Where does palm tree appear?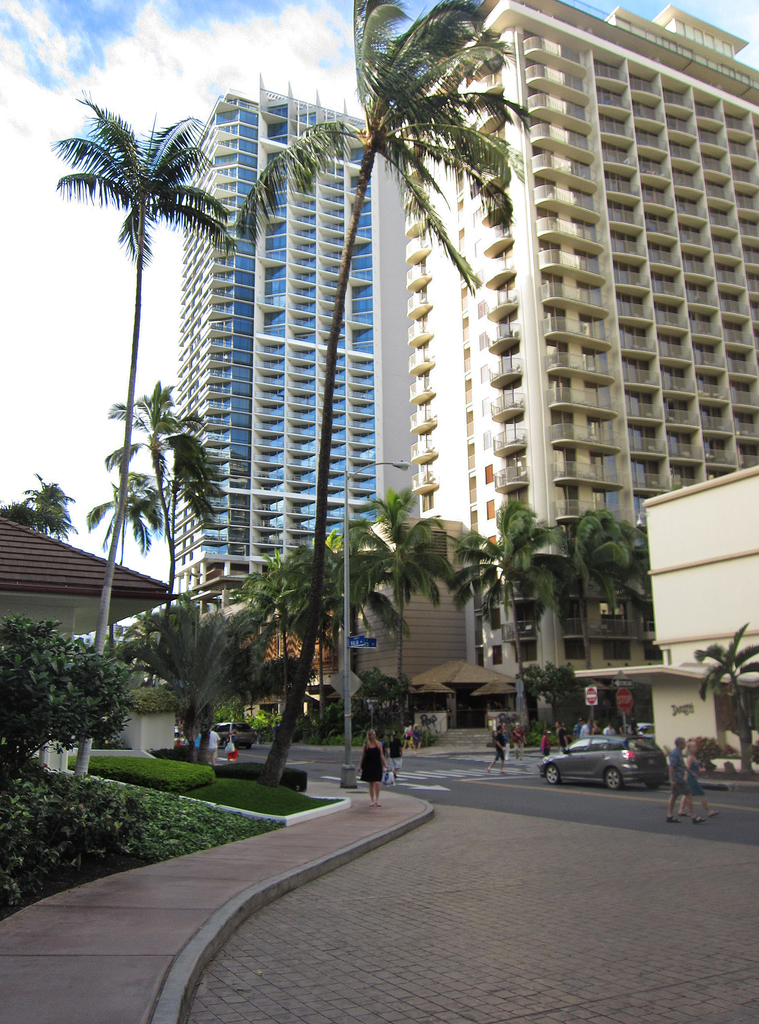
Appears at bbox=(231, 0, 526, 786).
